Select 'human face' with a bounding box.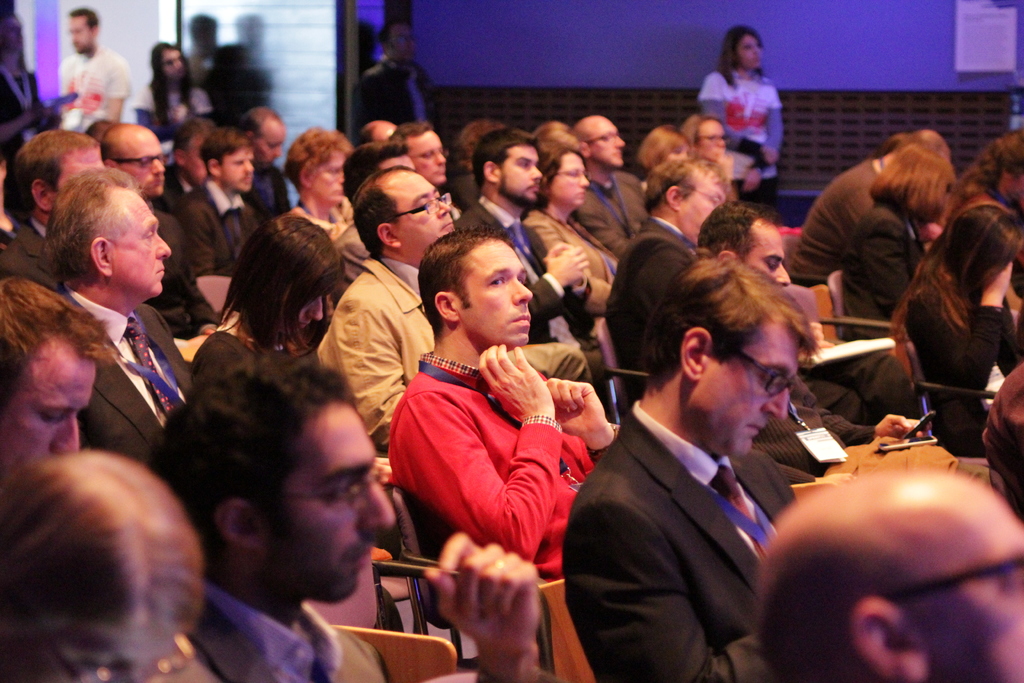
[left=68, top=19, right=90, bottom=52].
